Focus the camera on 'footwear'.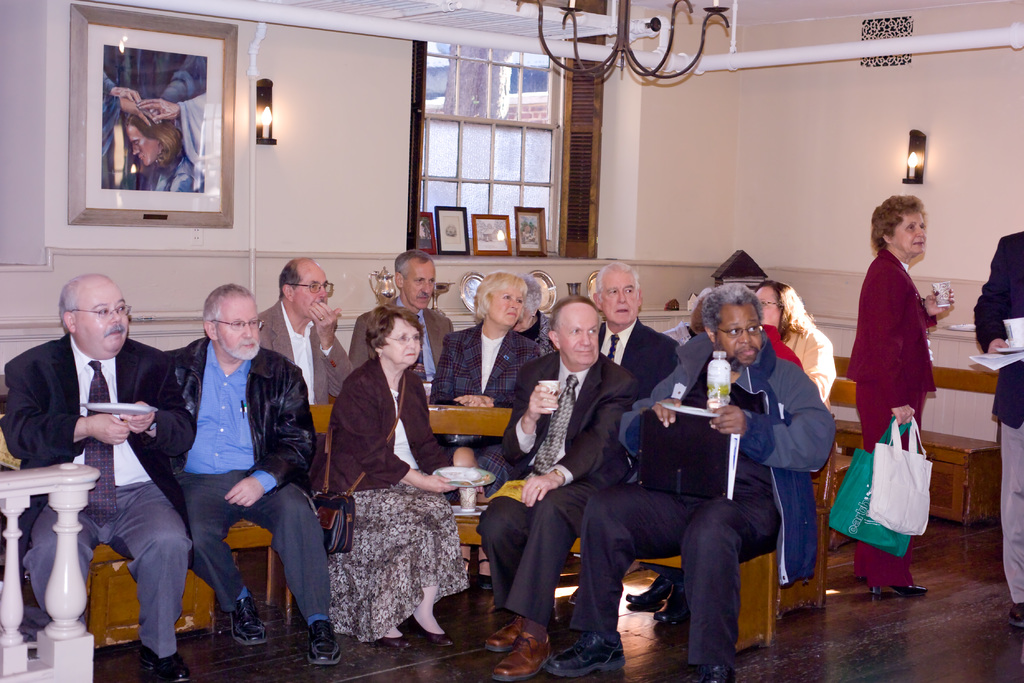
Focus region: select_region(653, 588, 693, 627).
